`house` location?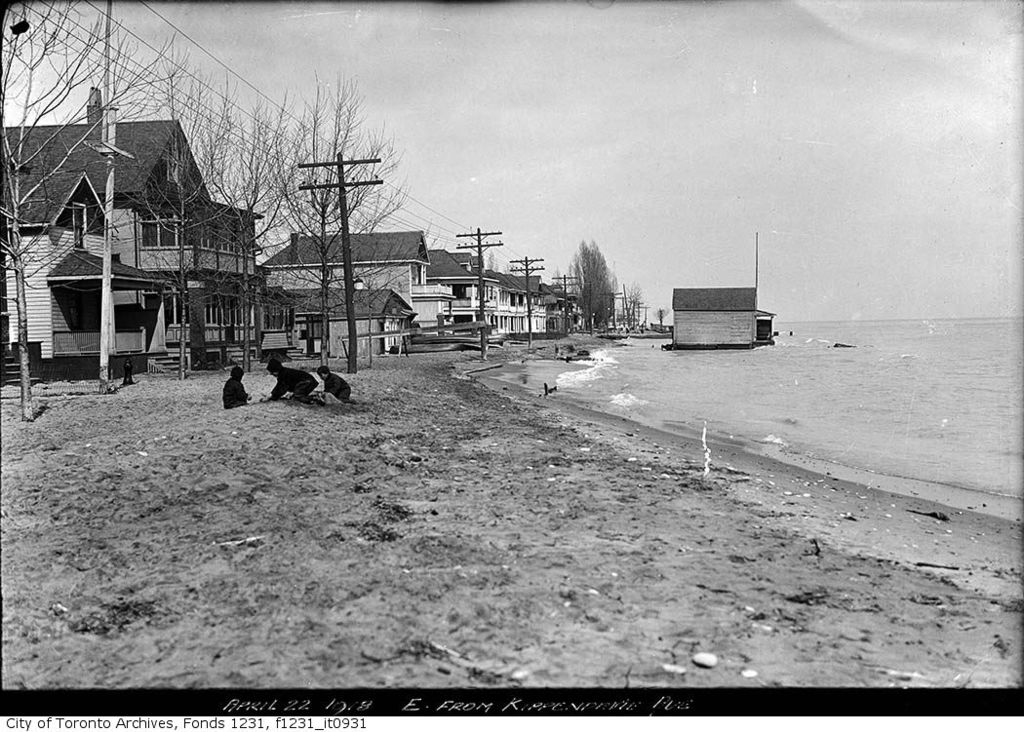
421:244:498:337
